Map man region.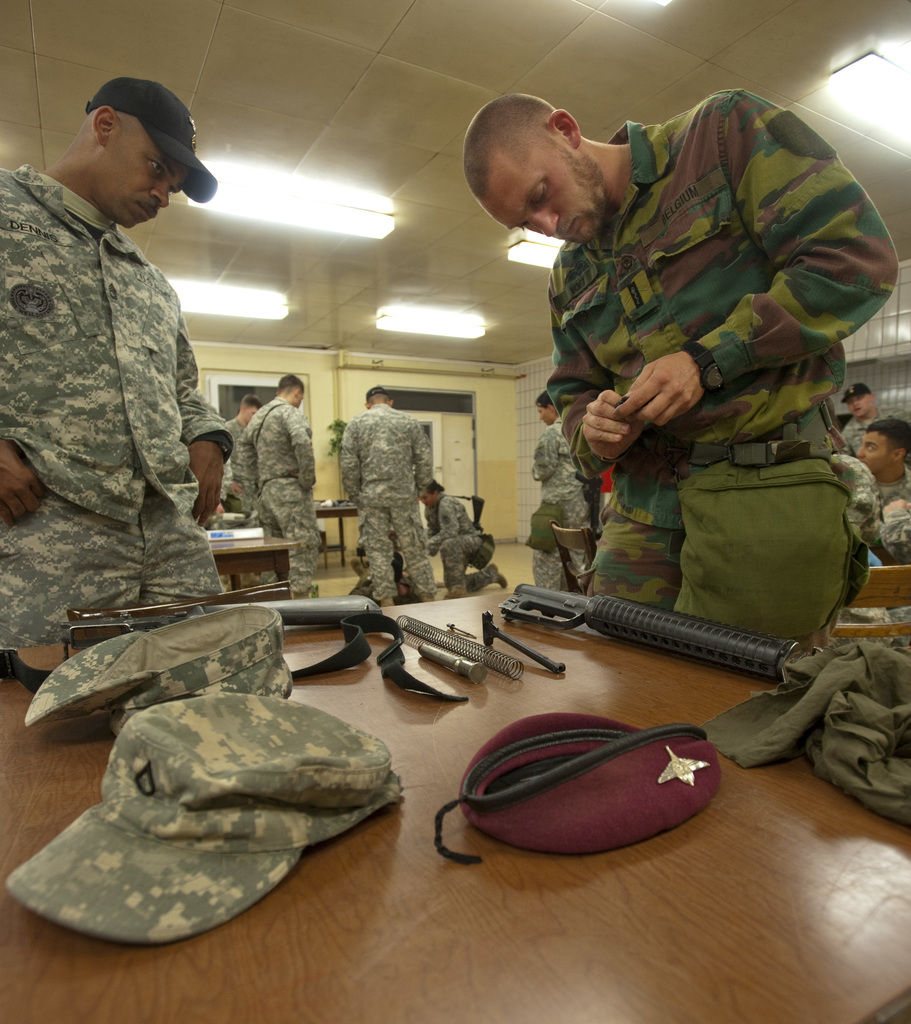
Mapped to pyautogui.locateOnScreen(13, 54, 259, 694).
